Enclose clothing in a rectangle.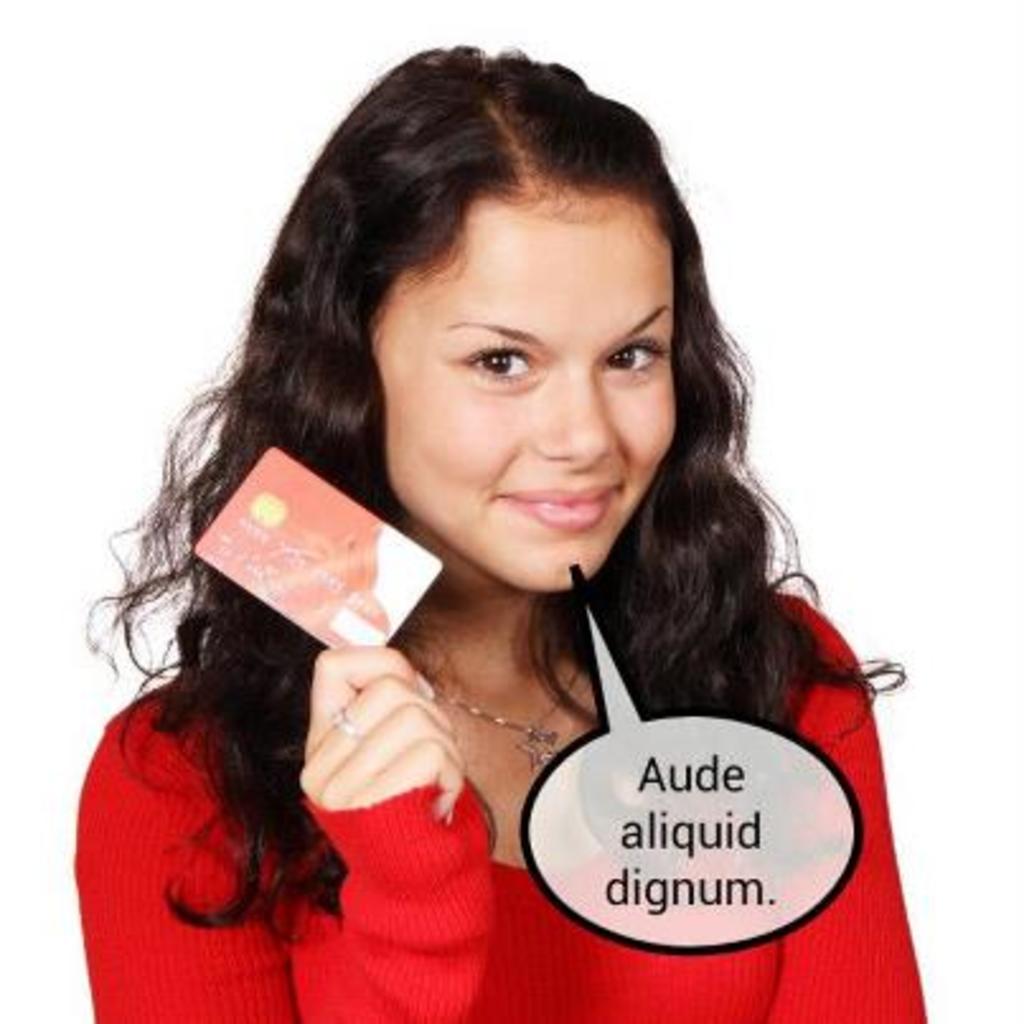
{"x1": 66, "y1": 592, "x2": 930, "y2": 1019}.
